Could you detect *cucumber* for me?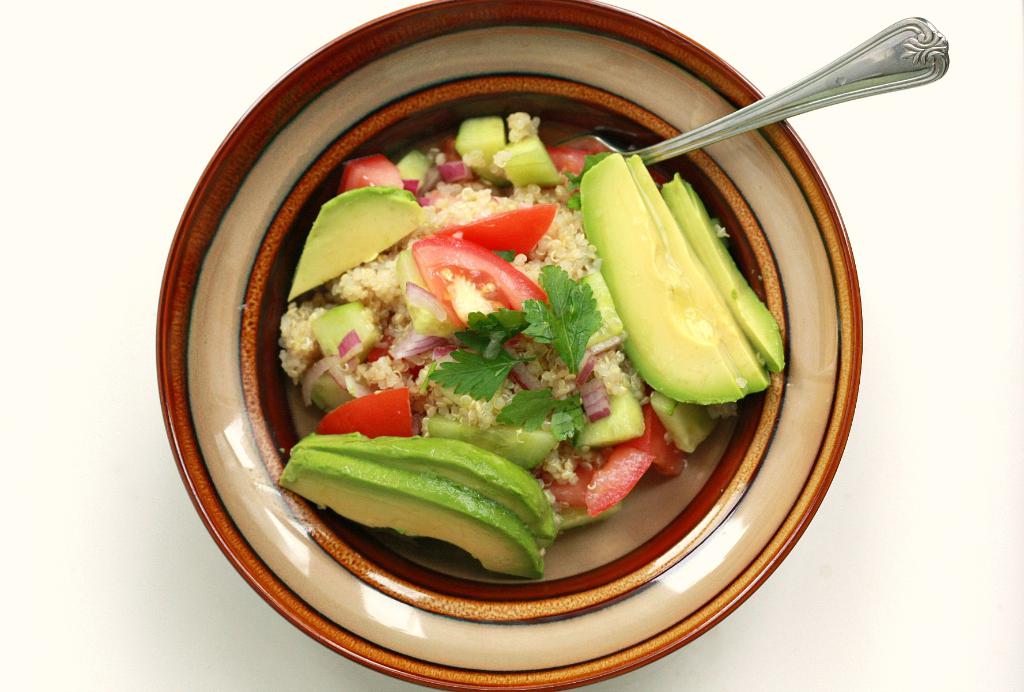
Detection result: BBox(584, 170, 776, 404).
